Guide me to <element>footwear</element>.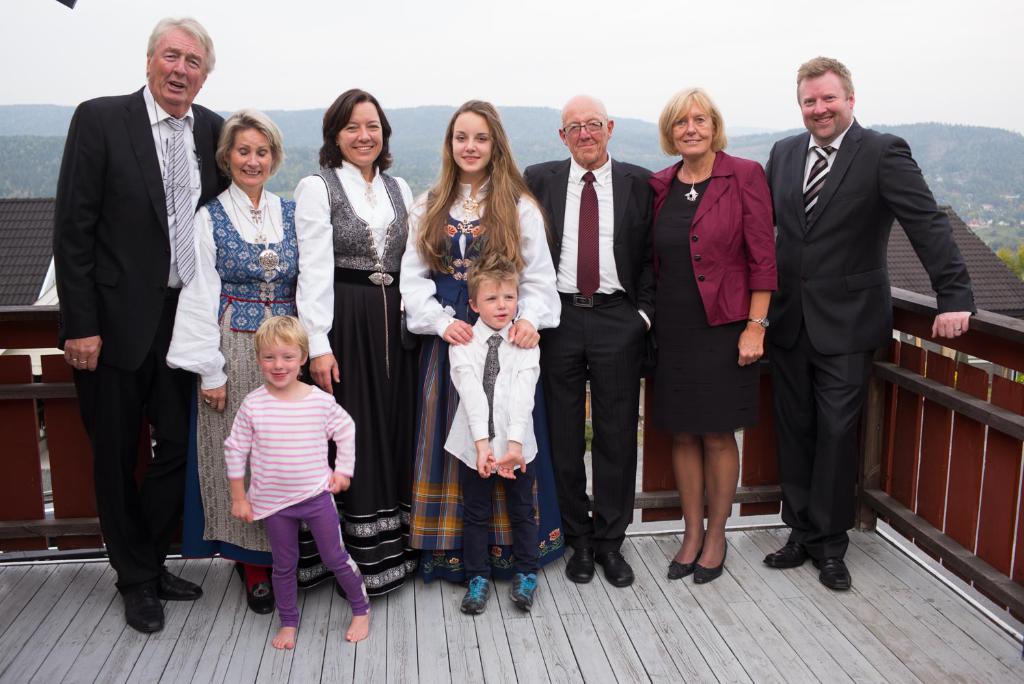
Guidance: box=[682, 539, 726, 585].
